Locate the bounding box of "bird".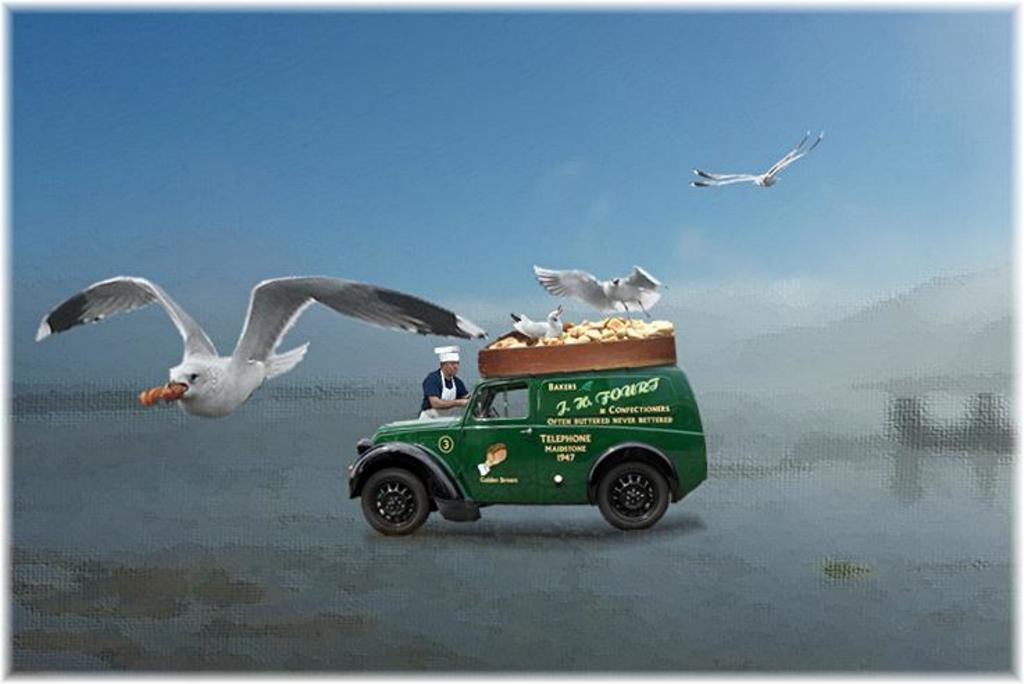
Bounding box: 534:261:671:324.
